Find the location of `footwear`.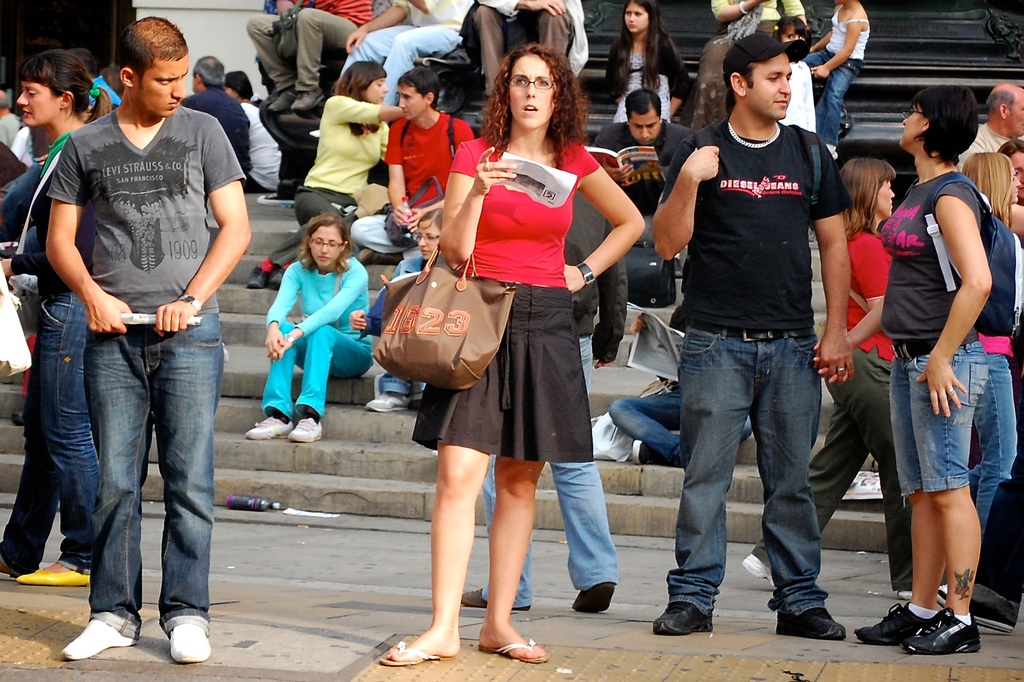
Location: (285, 417, 331, 445).
